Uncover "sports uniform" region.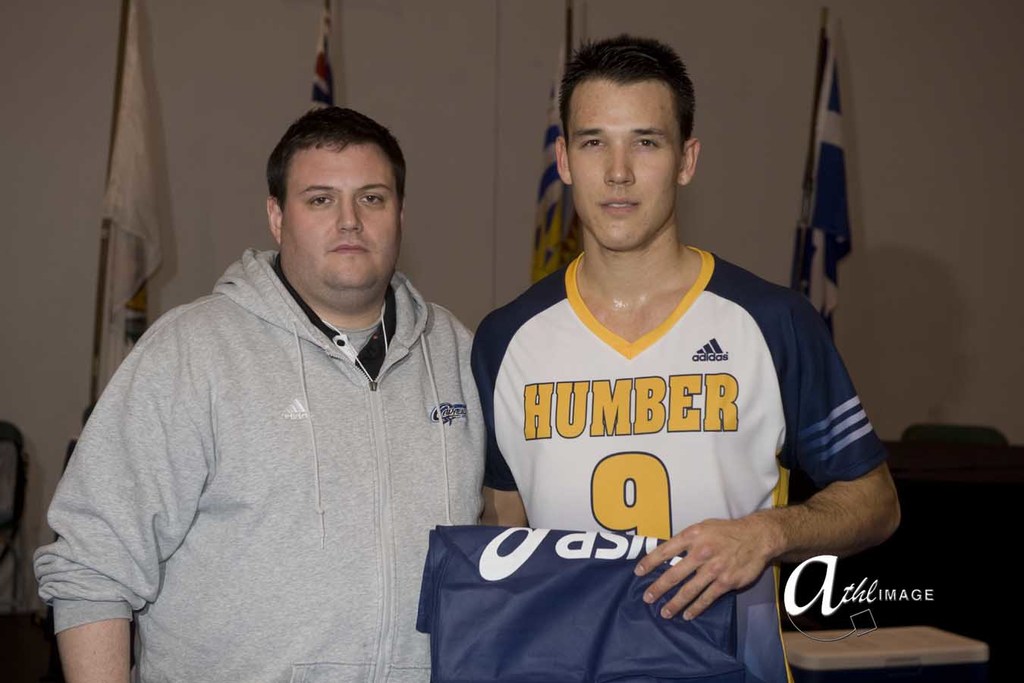
Uncovered: pyautogui.locateOnScreen(4, 249, 495, 682).
